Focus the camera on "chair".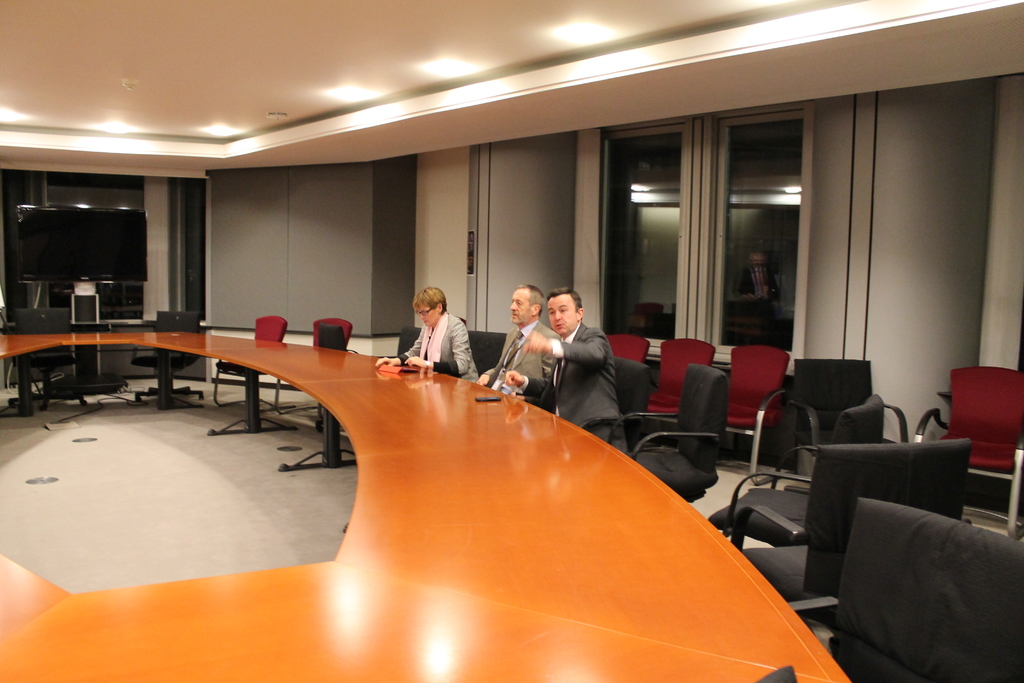
Focus region: crop(647, 336, 717, 416).
